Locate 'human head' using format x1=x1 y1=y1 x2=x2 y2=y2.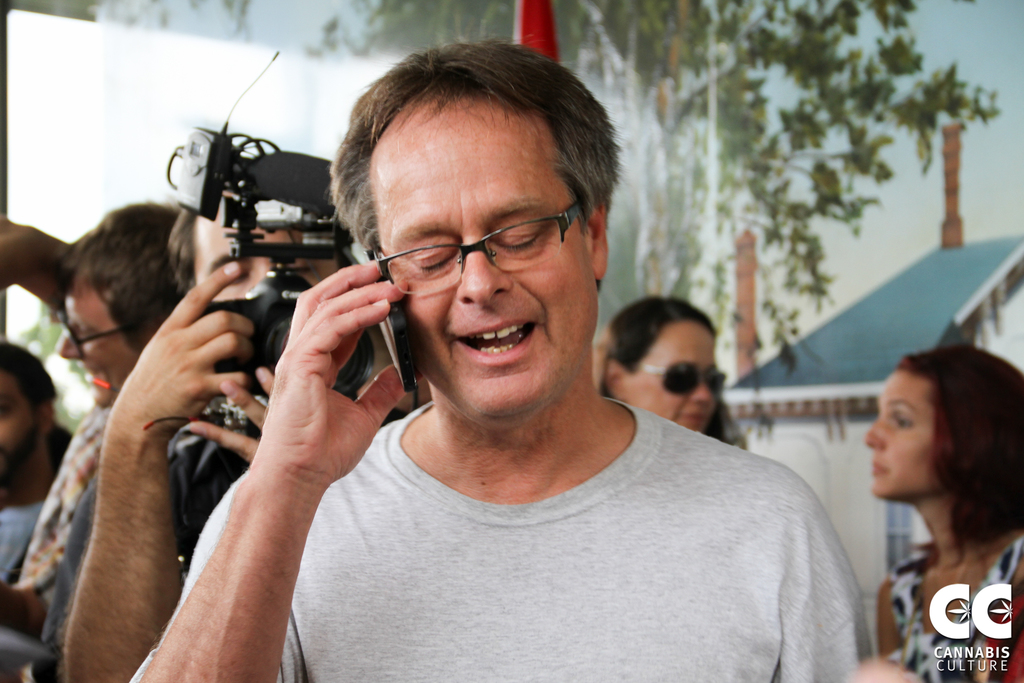
x1=0 y1=335 x2=58 y2=502.
